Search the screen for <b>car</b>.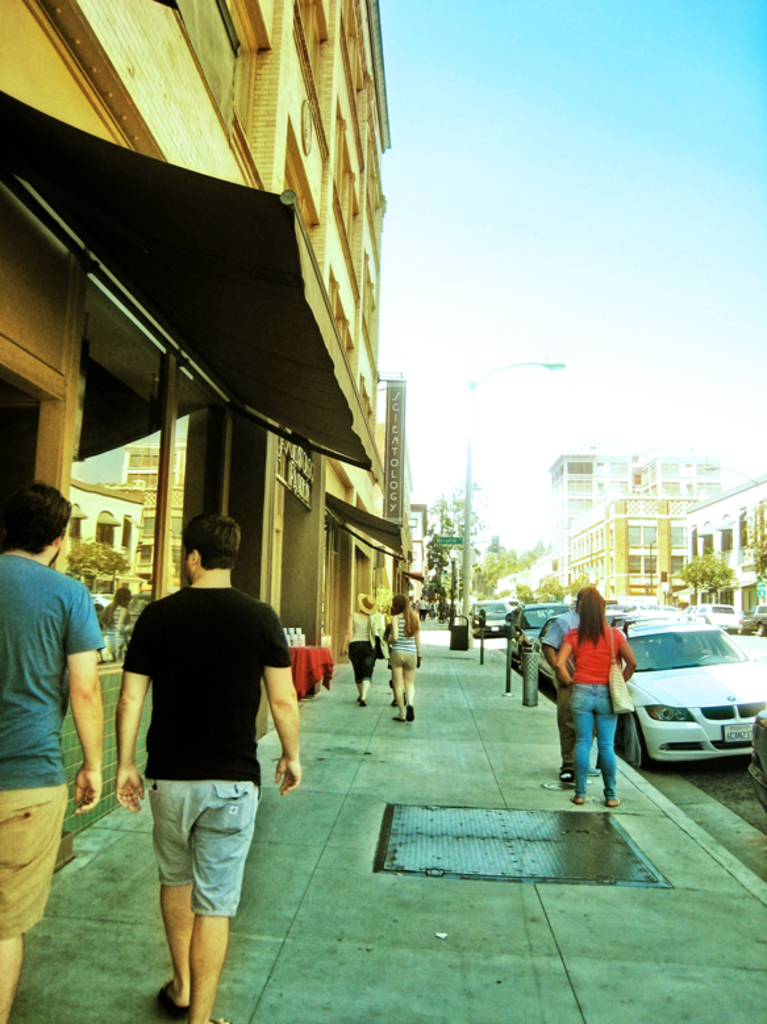
Found at left=470, top=598, right=508, bottom=629.
